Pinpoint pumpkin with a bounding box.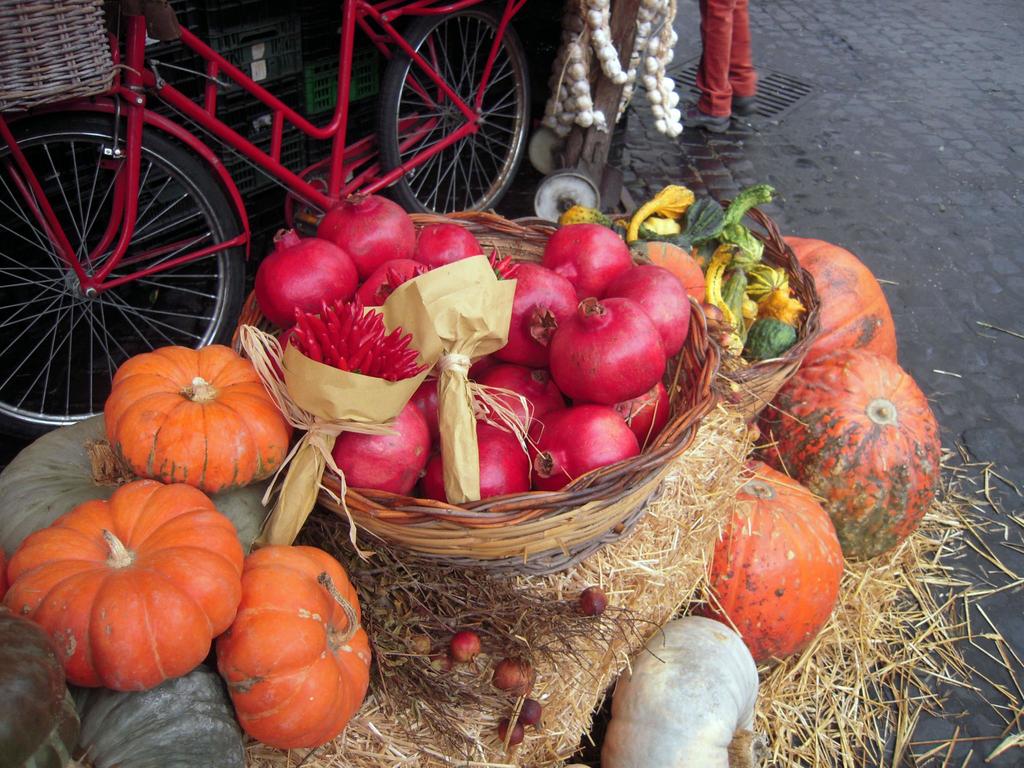
l=748, t=349, r=945, b=569.
